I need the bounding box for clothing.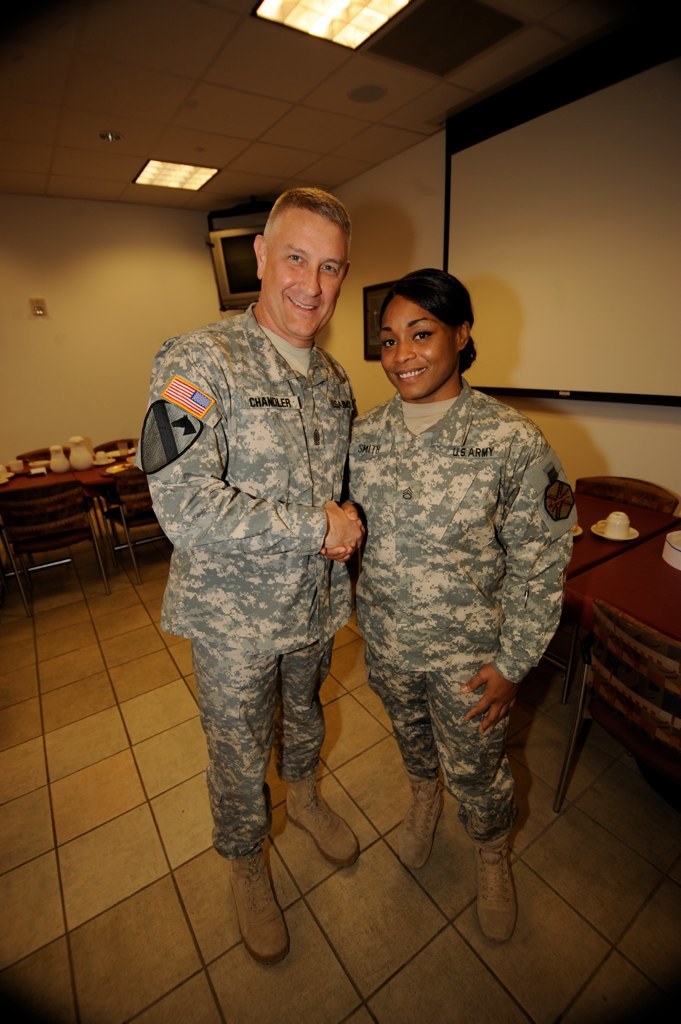
Here it is: x1=129, y1=244, x2=372, y2=881.
